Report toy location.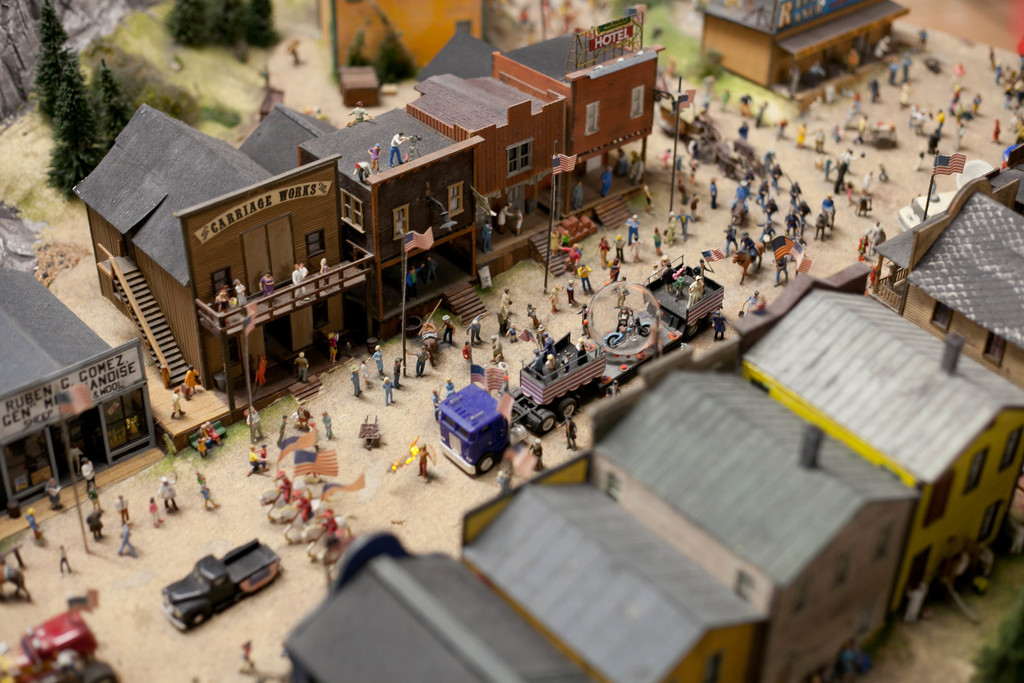
Report: box=[675, 156, 681, 174].
